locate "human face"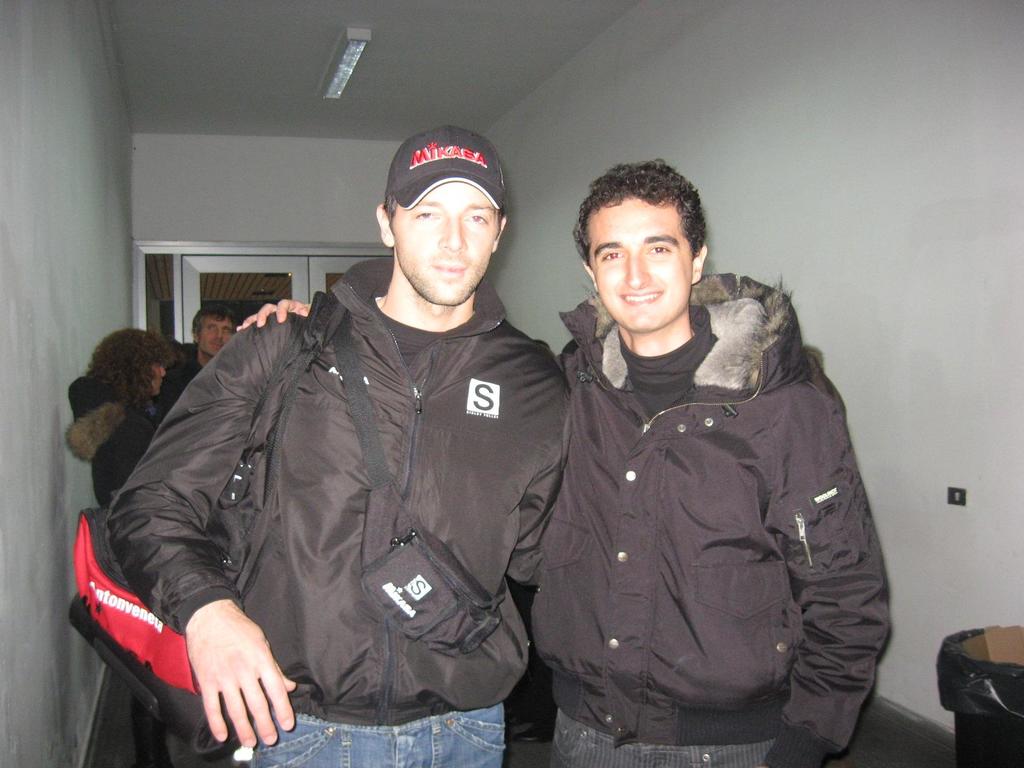
left=589, top=196, right=692, bottom=332
